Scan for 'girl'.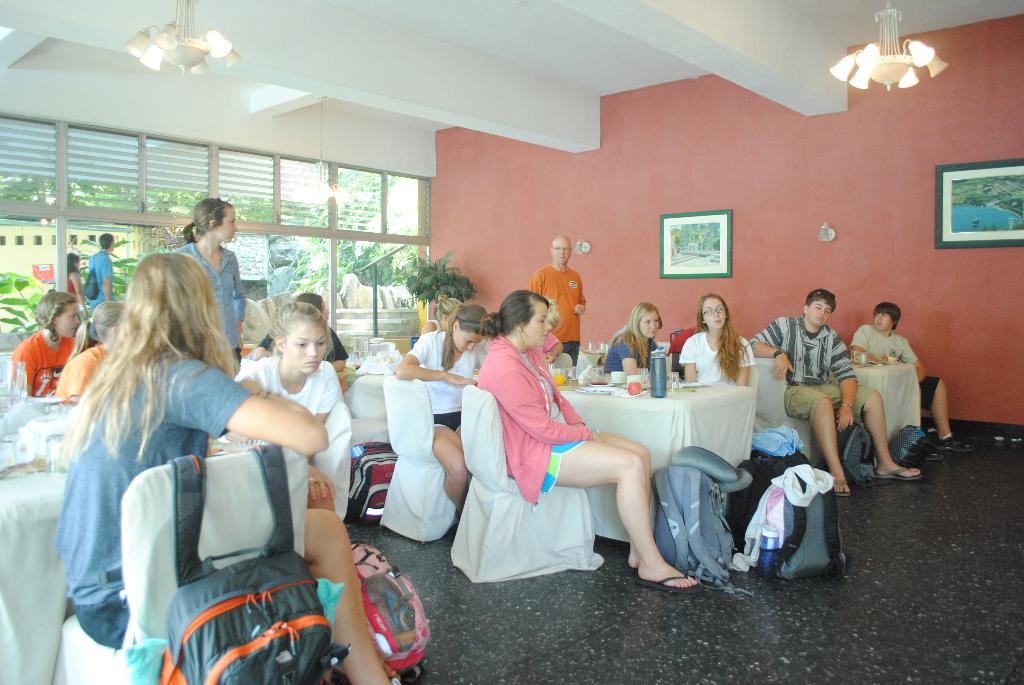
Scan result: left=66, top=255, right=83, bottom=295.
